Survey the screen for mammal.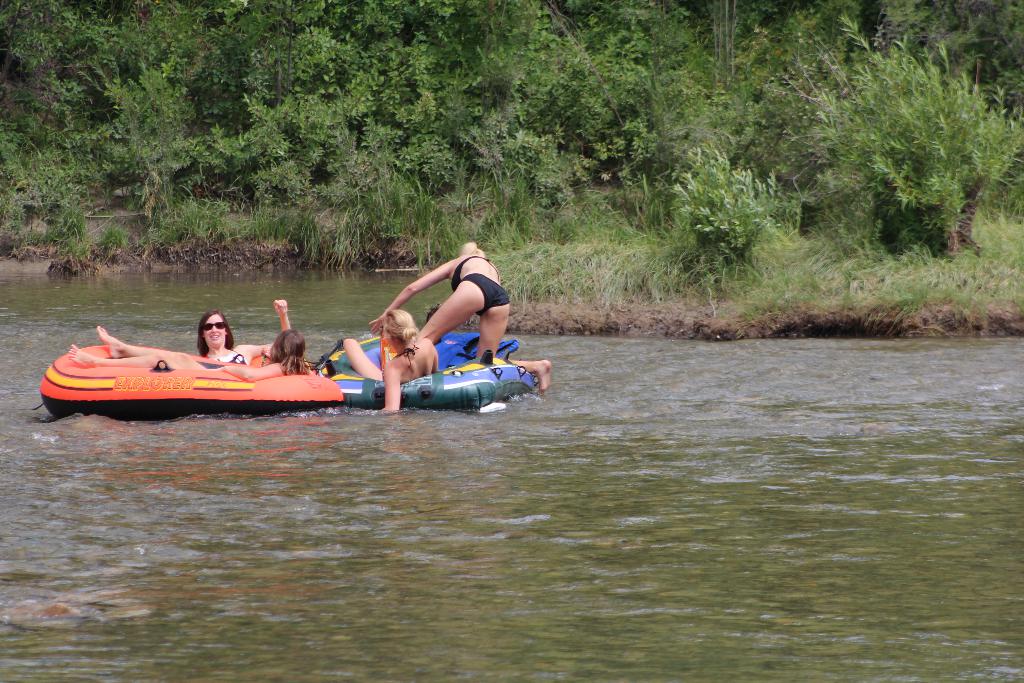
Survey found: x1=367 y1=237 x2=551 y2=390.
